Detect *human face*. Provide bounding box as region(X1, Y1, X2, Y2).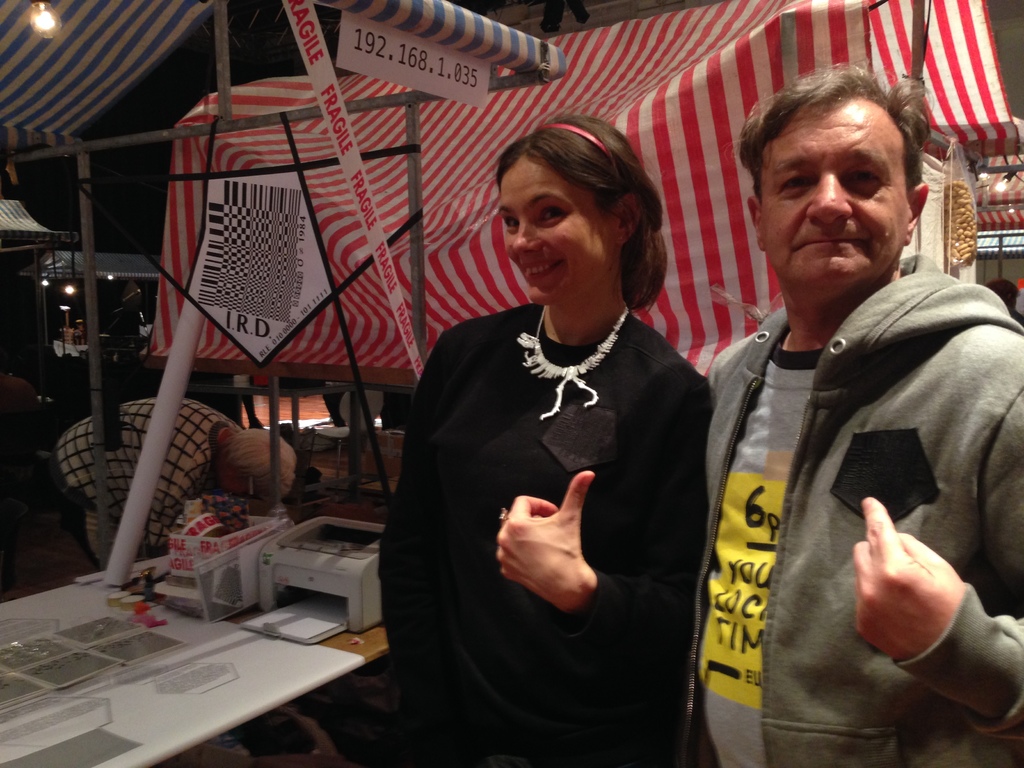
region(501, 156, 604, 309).
